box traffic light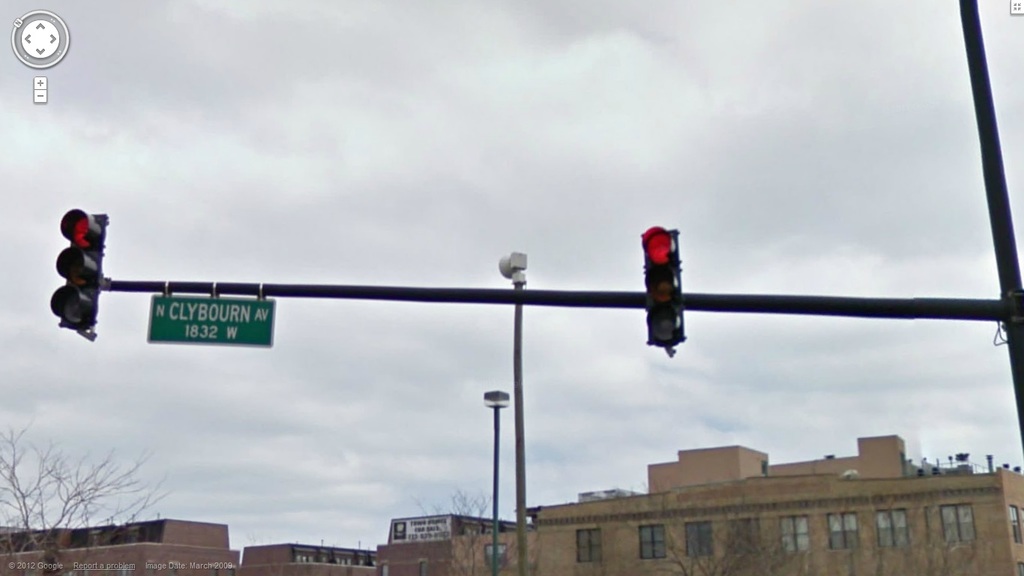
49, 206, 109, 343
